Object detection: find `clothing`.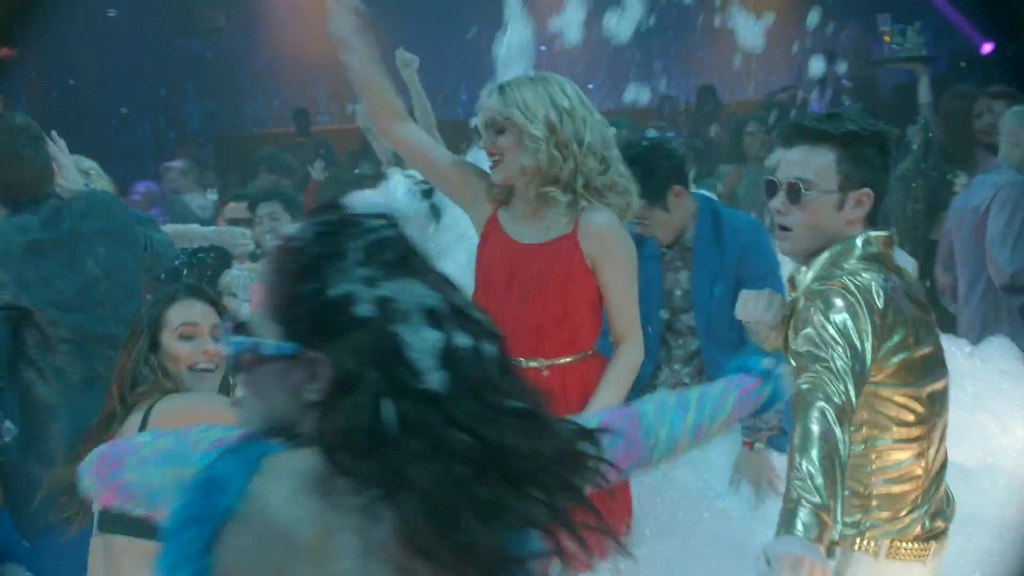
locate(79, 397, 163, 538).
